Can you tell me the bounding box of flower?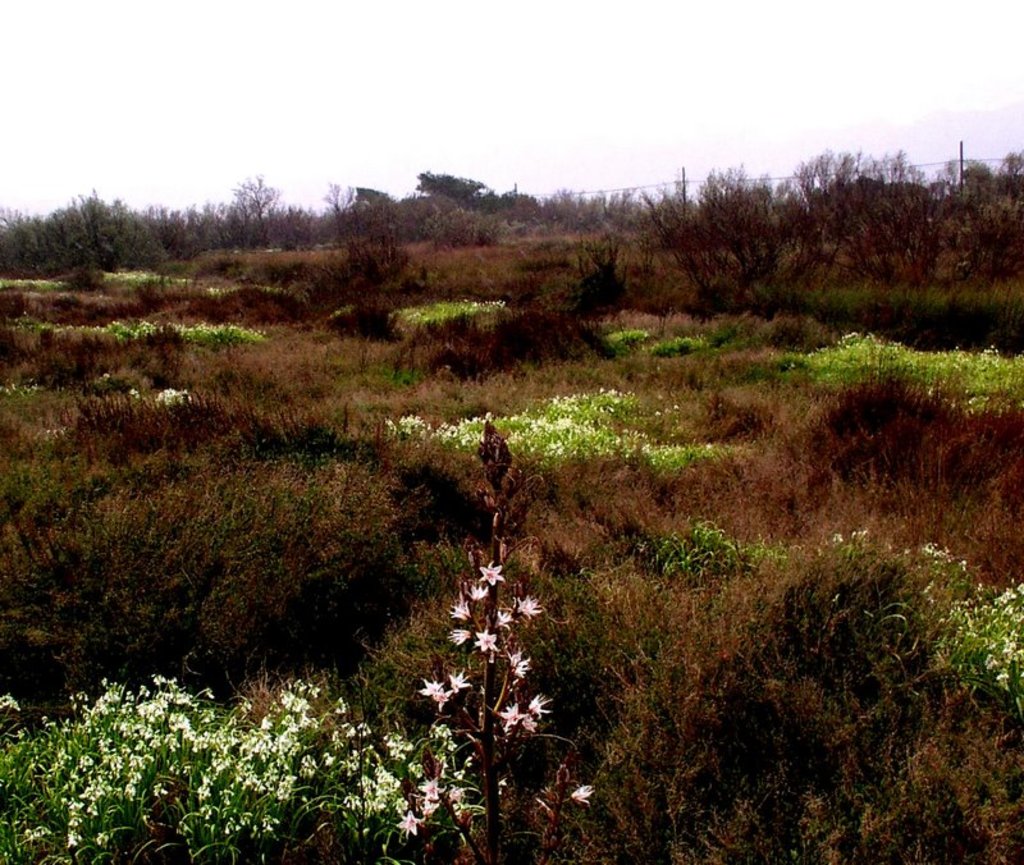
507 647 534 682.
